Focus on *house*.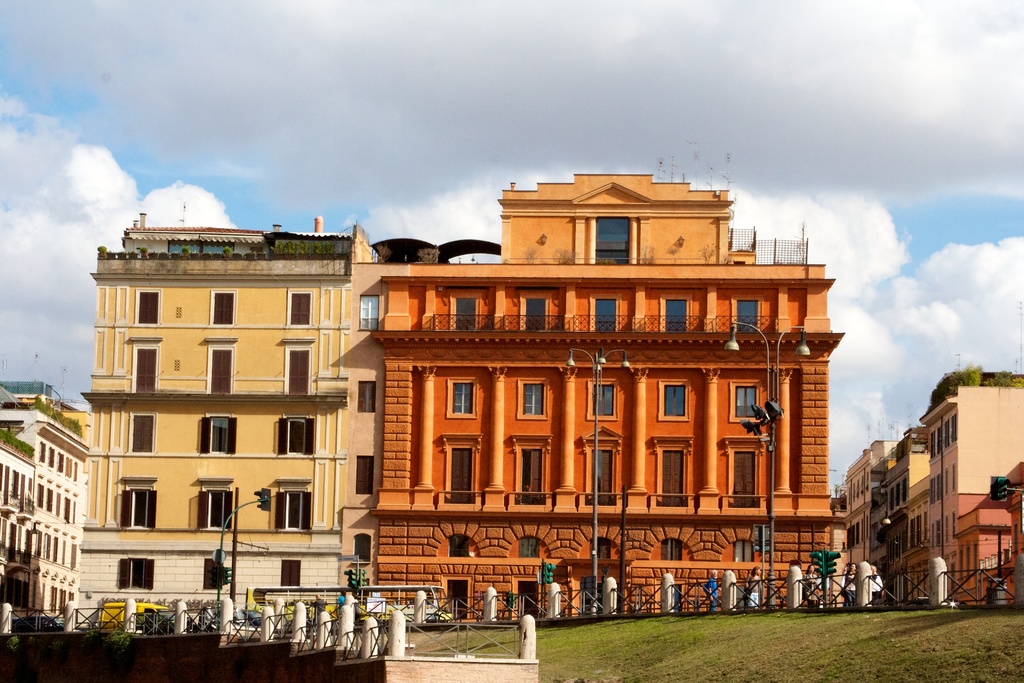
Focused at 956 463 1023 606.
